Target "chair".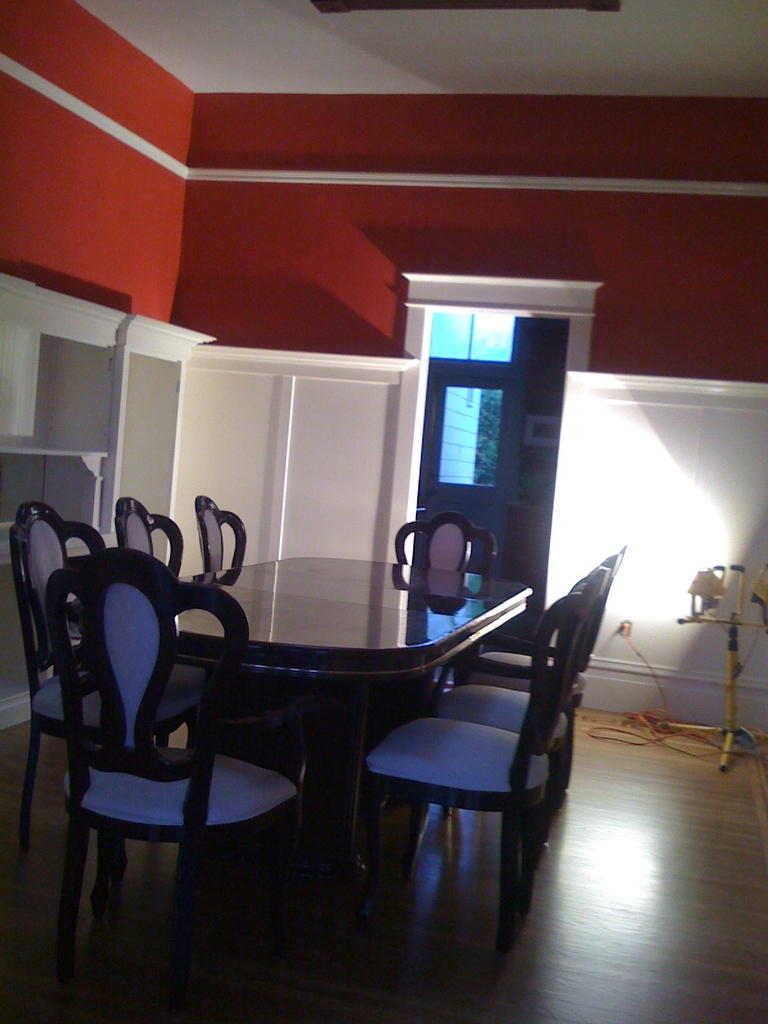
Target region: rect(195, 495, 247, 578).
